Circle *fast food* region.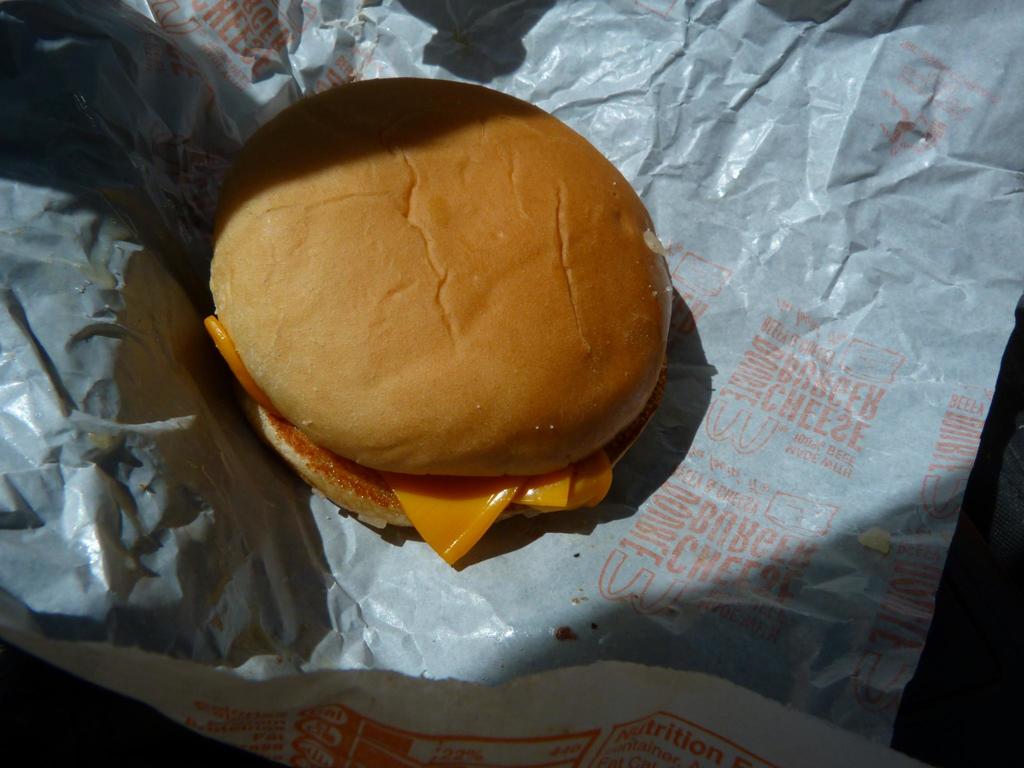
Region: Rect(192, 72, 671, 551).
